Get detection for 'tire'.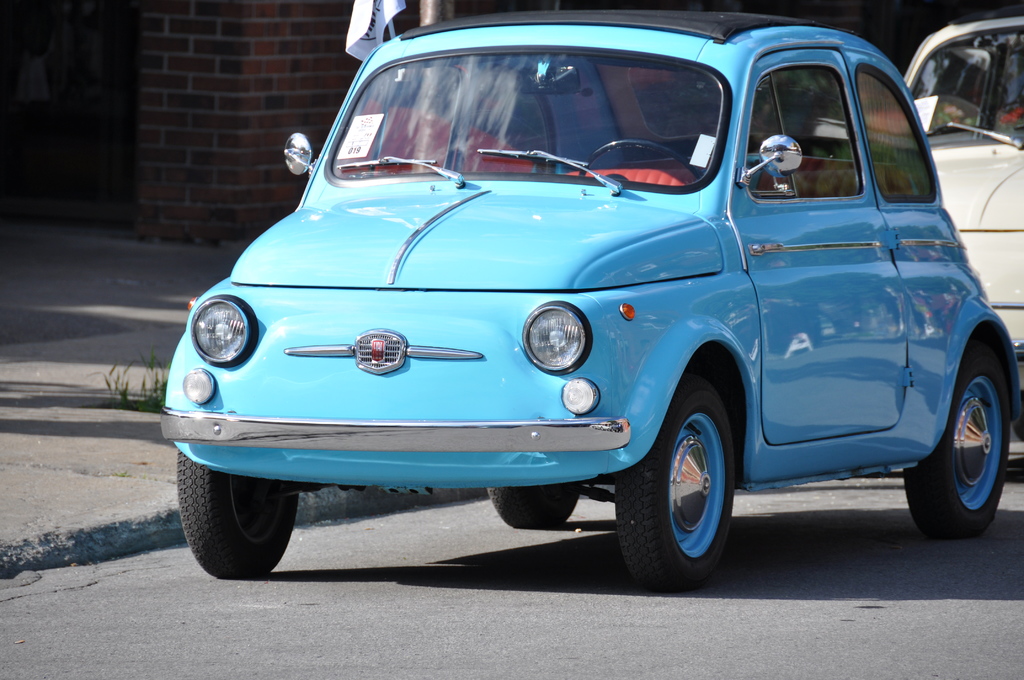
Detection: <region>899, 344, 1012, 539</region>.
